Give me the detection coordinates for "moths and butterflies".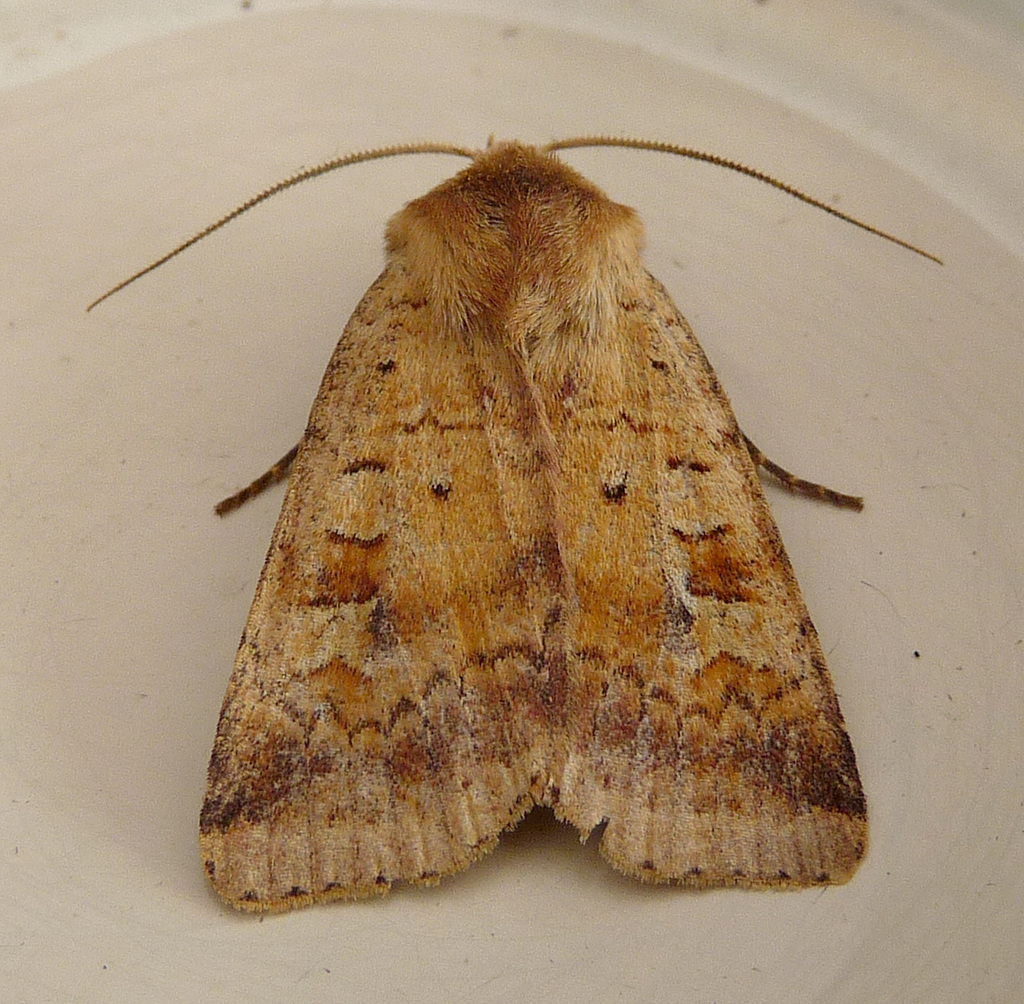
(86,127,948,912).
